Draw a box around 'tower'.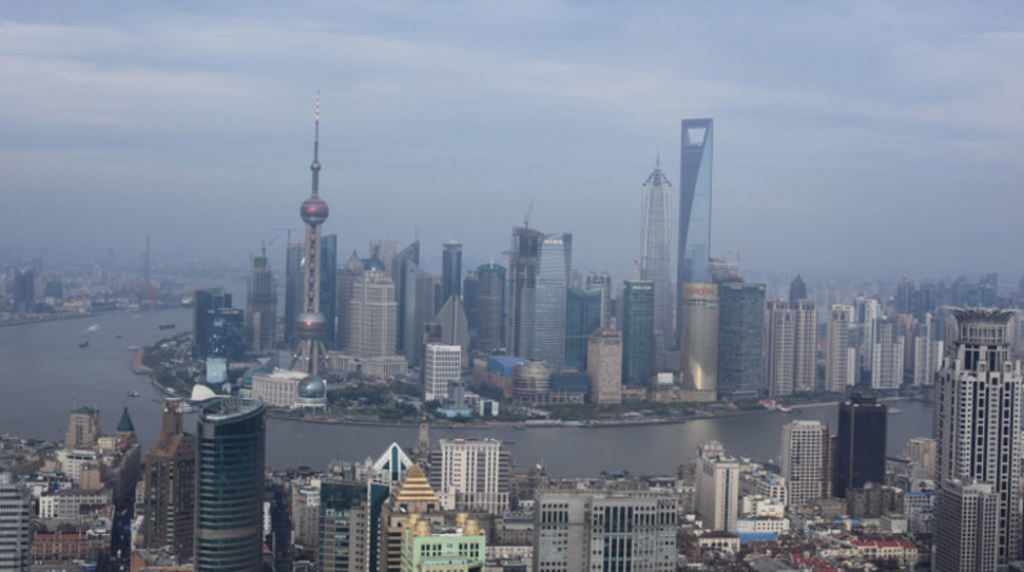
bbox=(770, 275, 819, 402).
